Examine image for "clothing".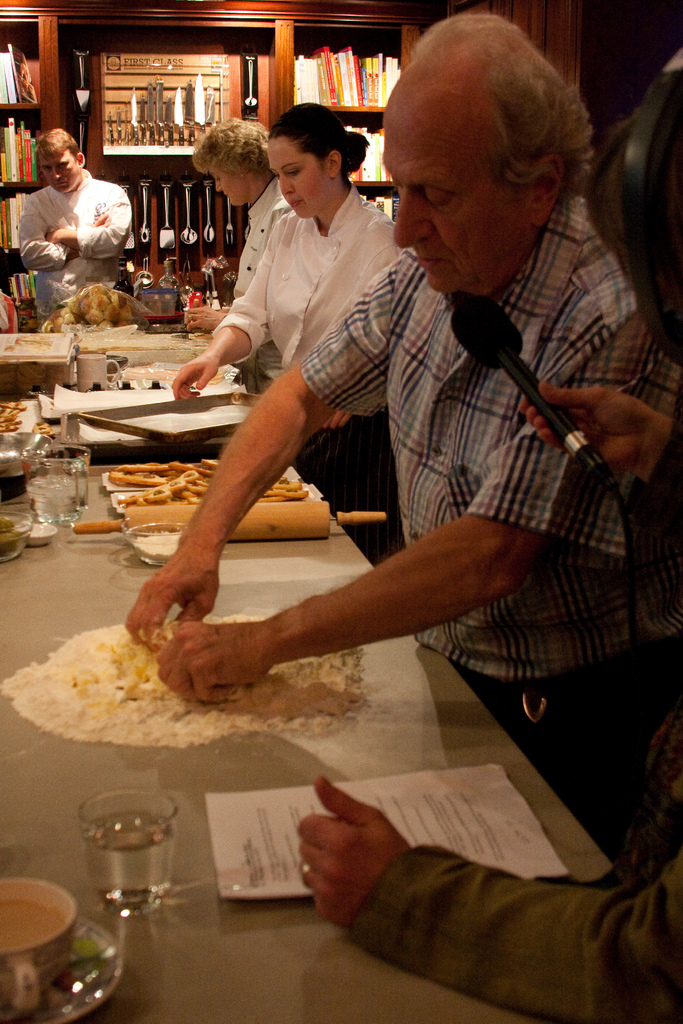
Examination result: crop(17, 168, 133, 329).
